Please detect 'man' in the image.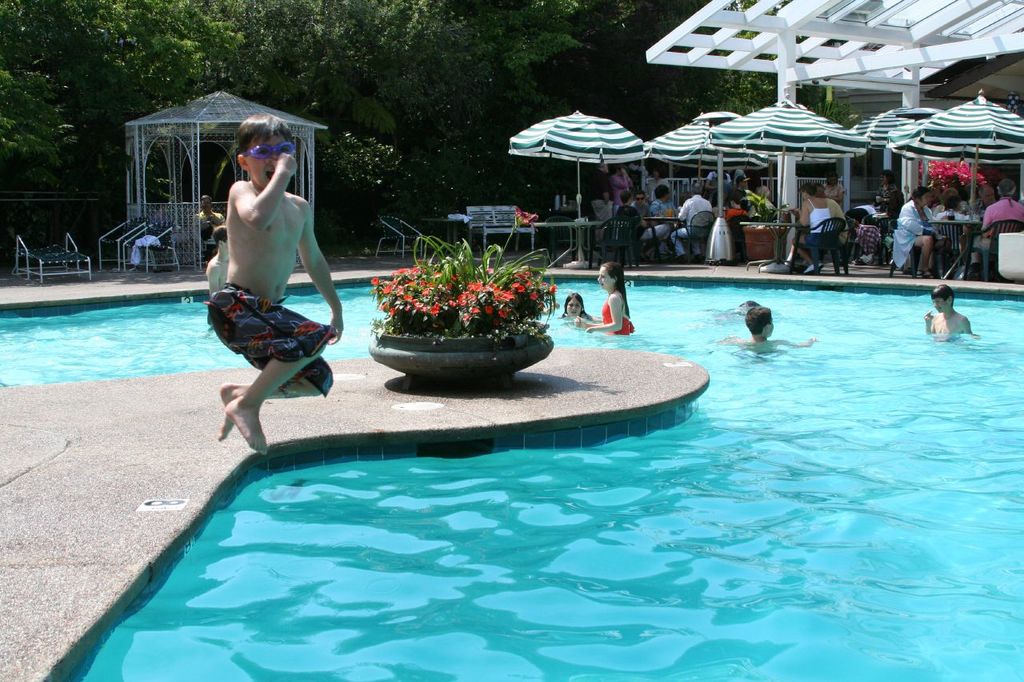
bbox(978, 176, 1023, 285).
